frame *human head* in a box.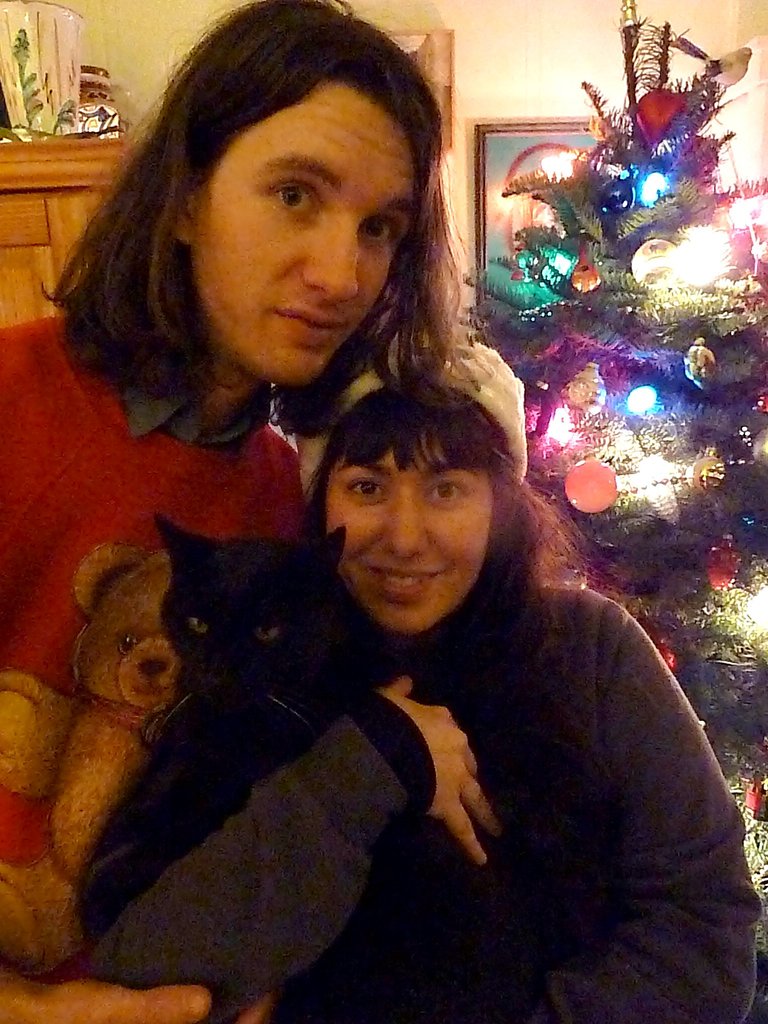
(285, 335, 516, 639).
